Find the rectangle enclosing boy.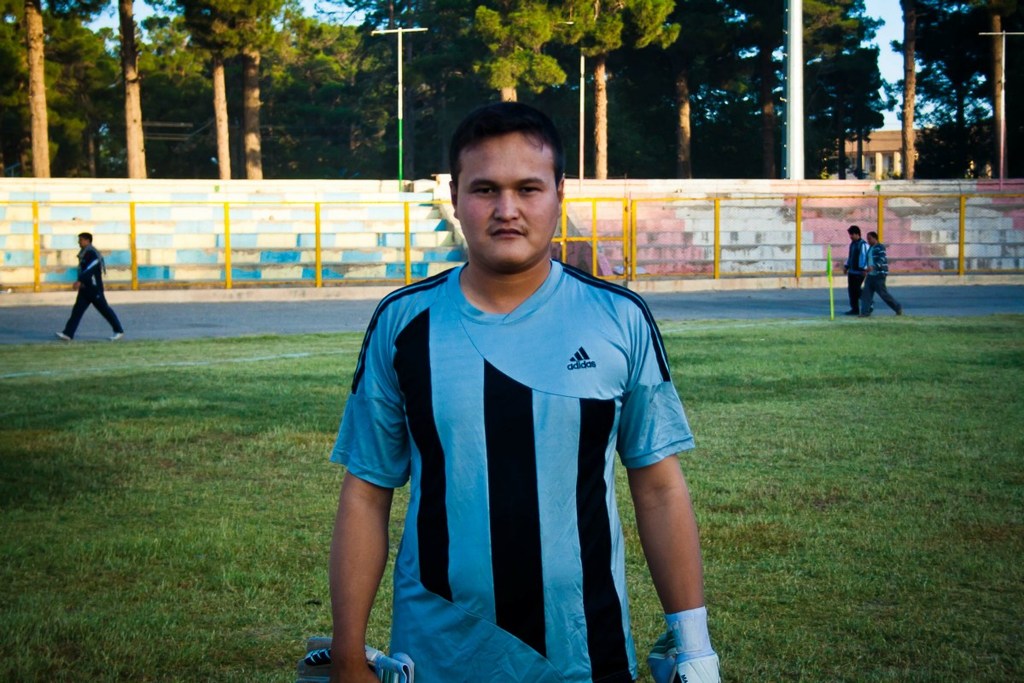
bbox=(56, 231, 124, 340).
